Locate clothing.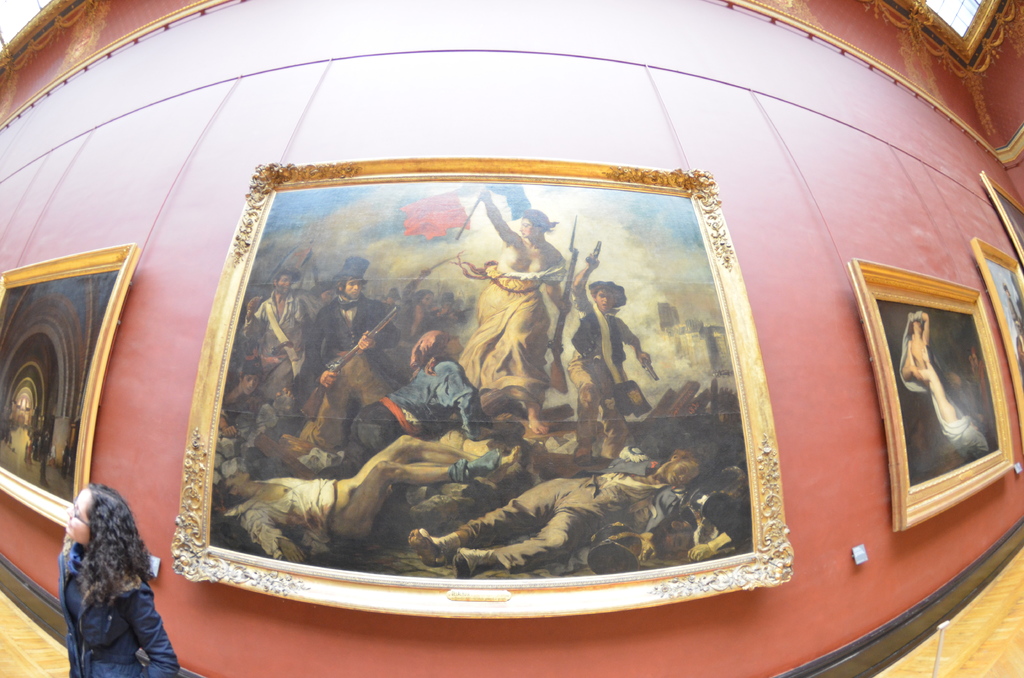
Bounding box: <region>44, 517, 170, 675</region>.
